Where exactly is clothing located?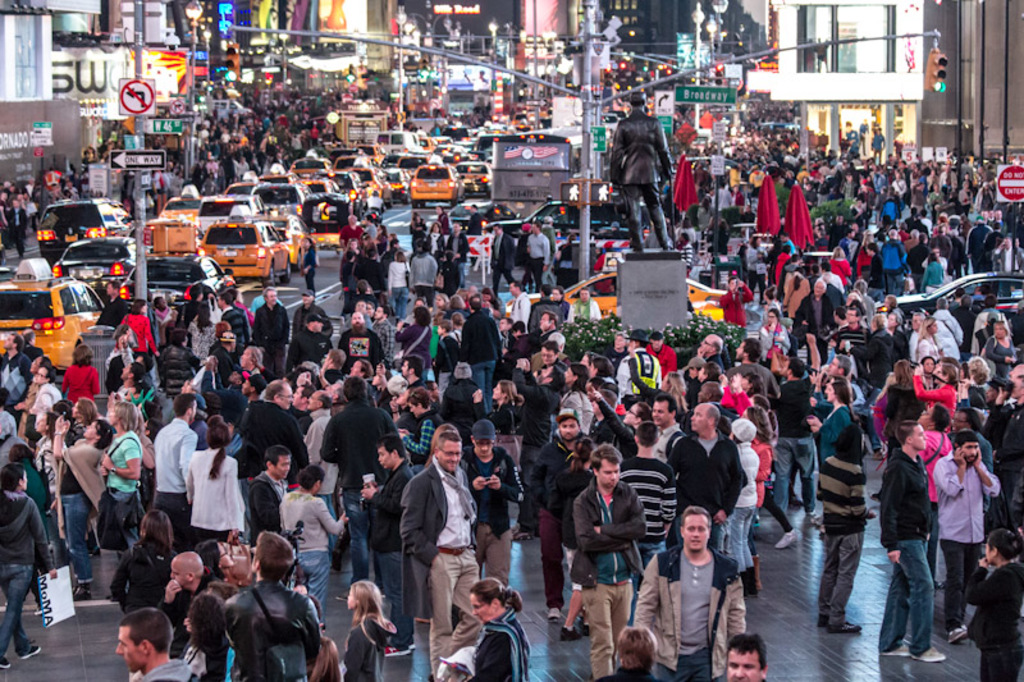
Its bounding box is 563, 301, 576, 328.
